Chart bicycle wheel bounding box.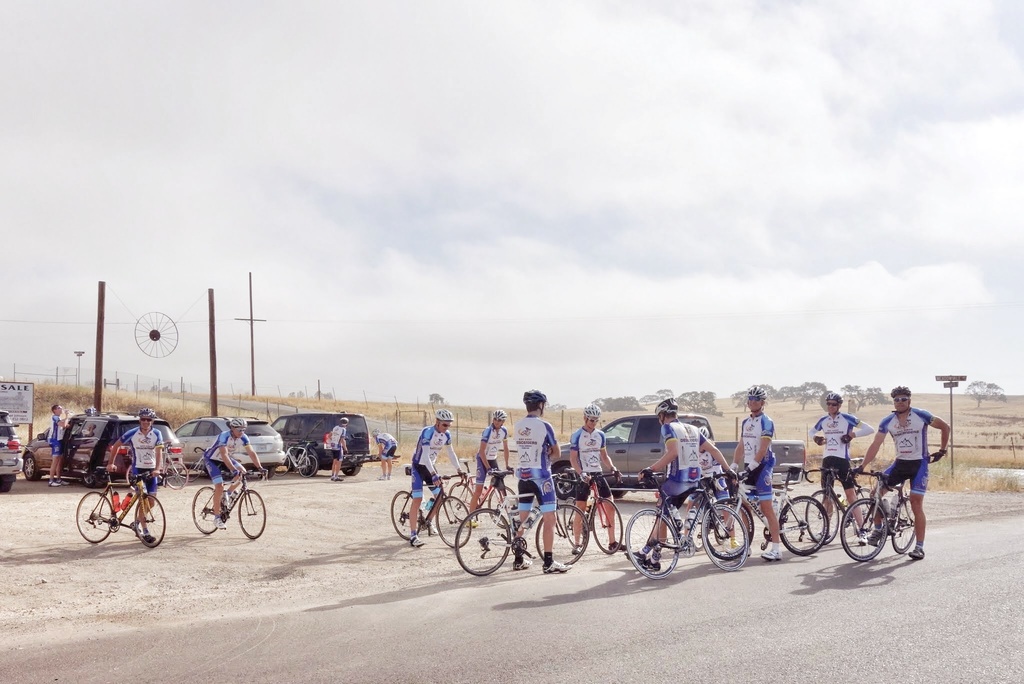
Charted: <box>236,486,268,539</box>.
